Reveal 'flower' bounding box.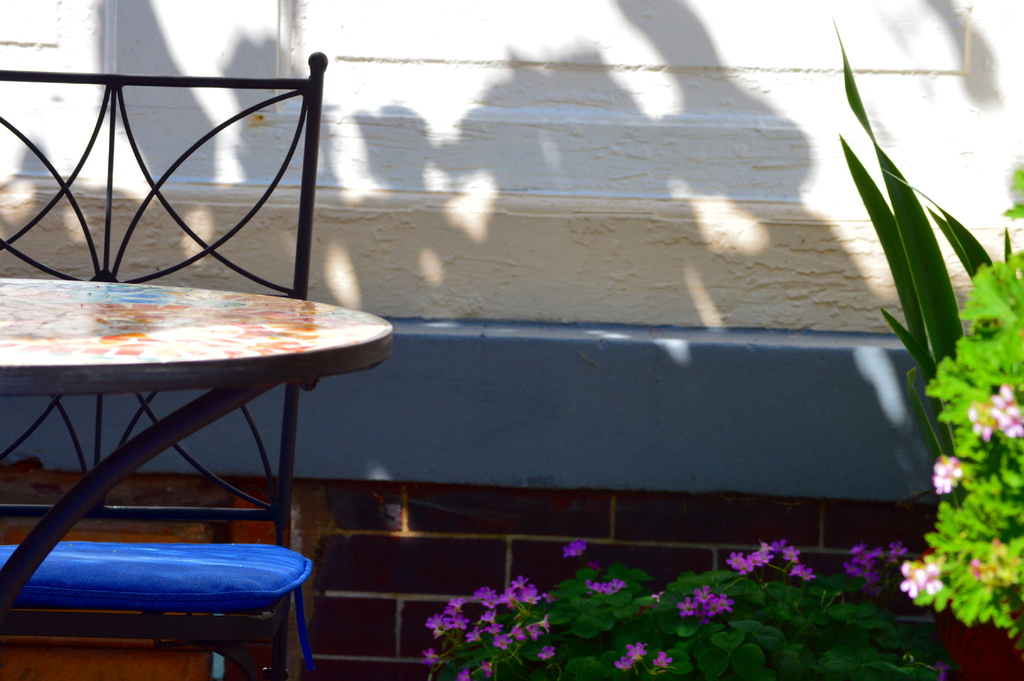
Revealed: 703 588 735 623.
